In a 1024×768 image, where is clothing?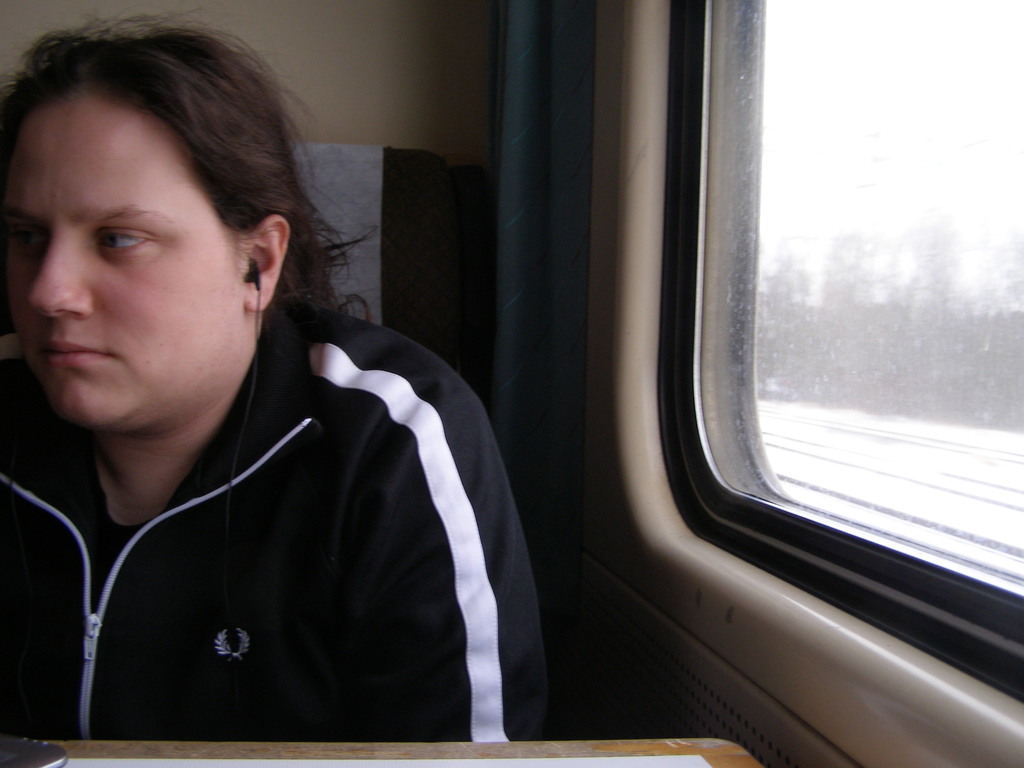
Rect(0, 301, 550, 748).
